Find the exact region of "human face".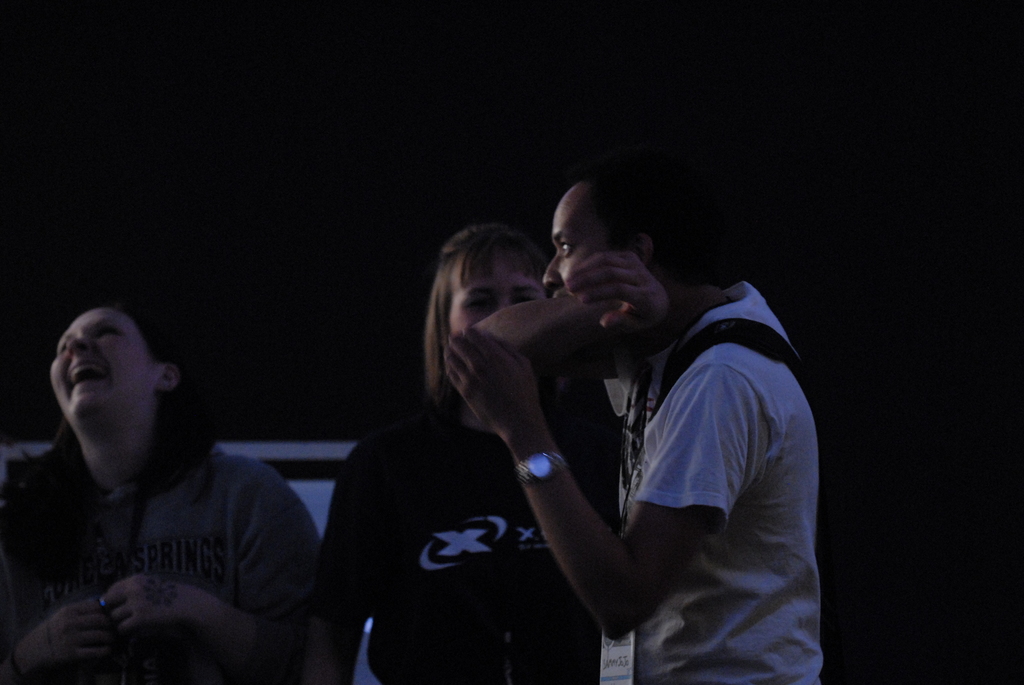
Exact region: 540,167,602,298.
